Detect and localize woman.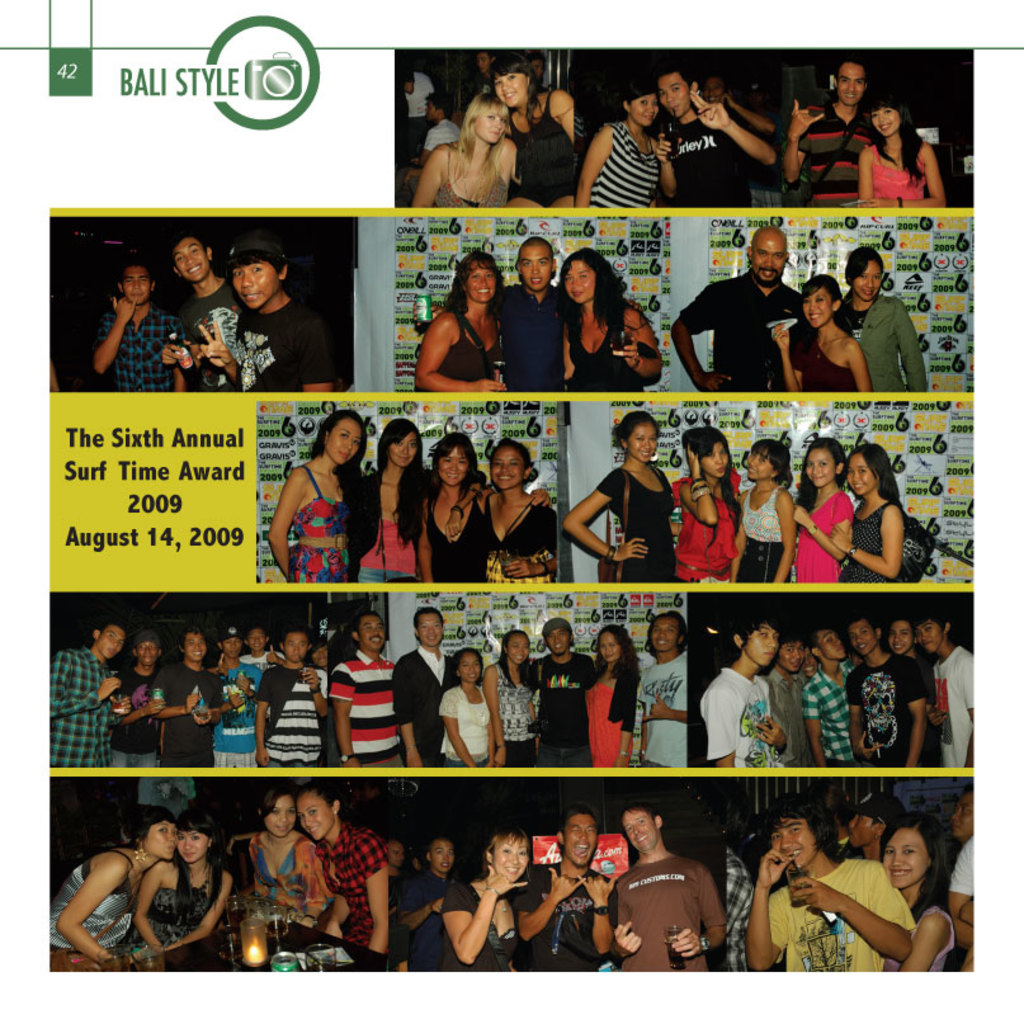
Localized at left=877, top=812, right=964, bottom=977.
